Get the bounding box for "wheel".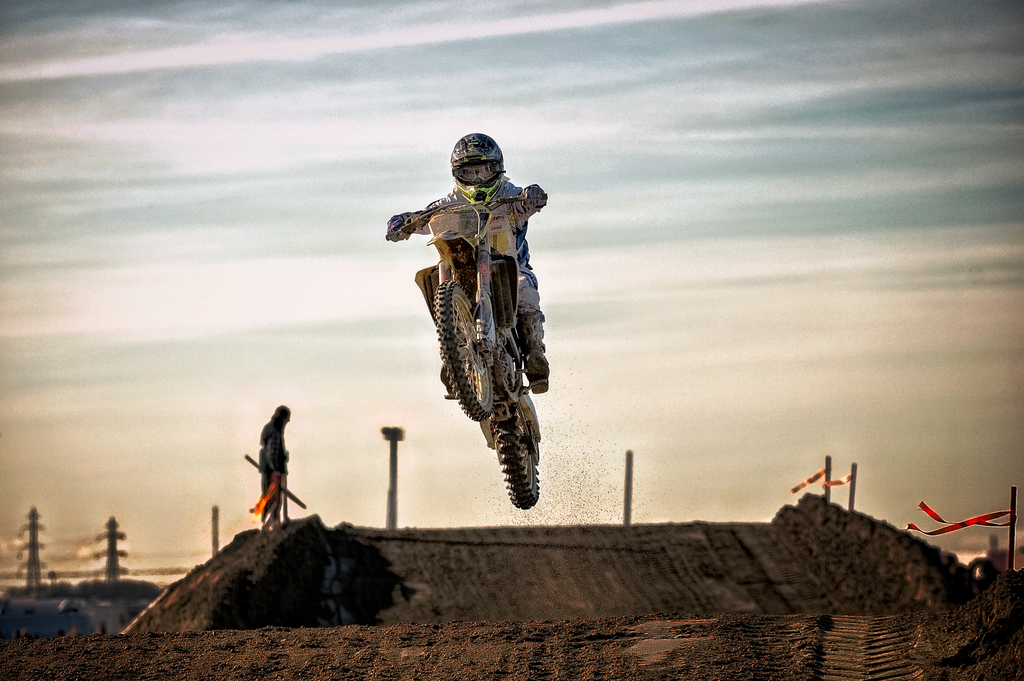
locate(493, 417, 543, 508).
